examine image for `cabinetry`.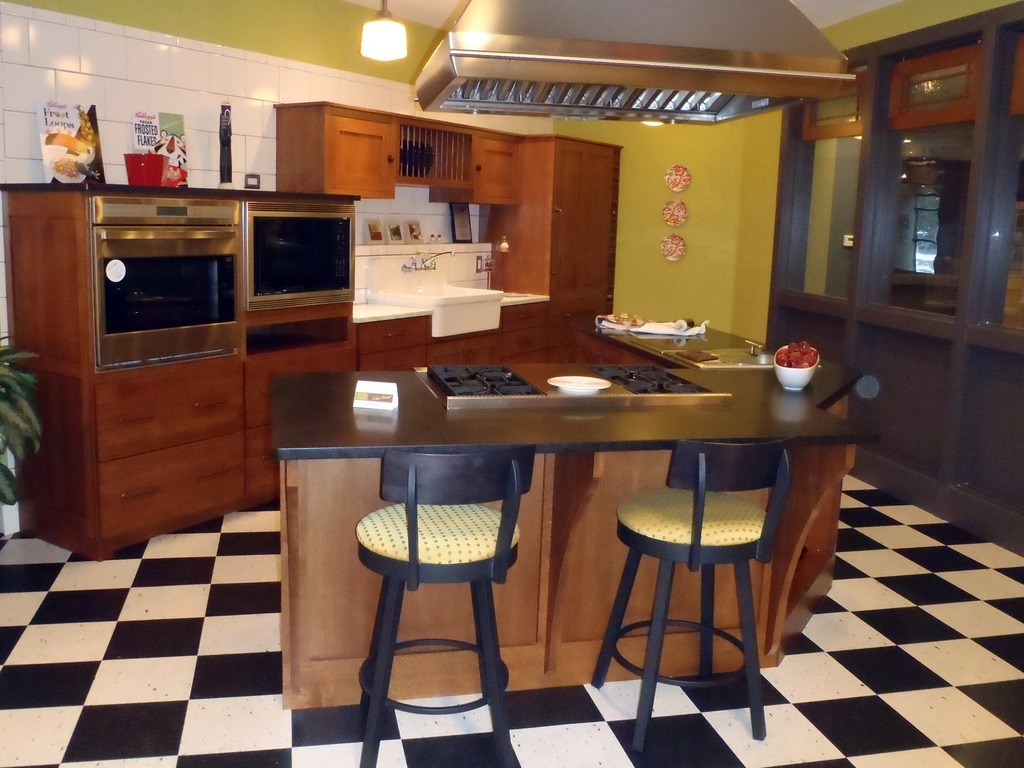
Examination result: bbox=(267, 381, 869, 701).
